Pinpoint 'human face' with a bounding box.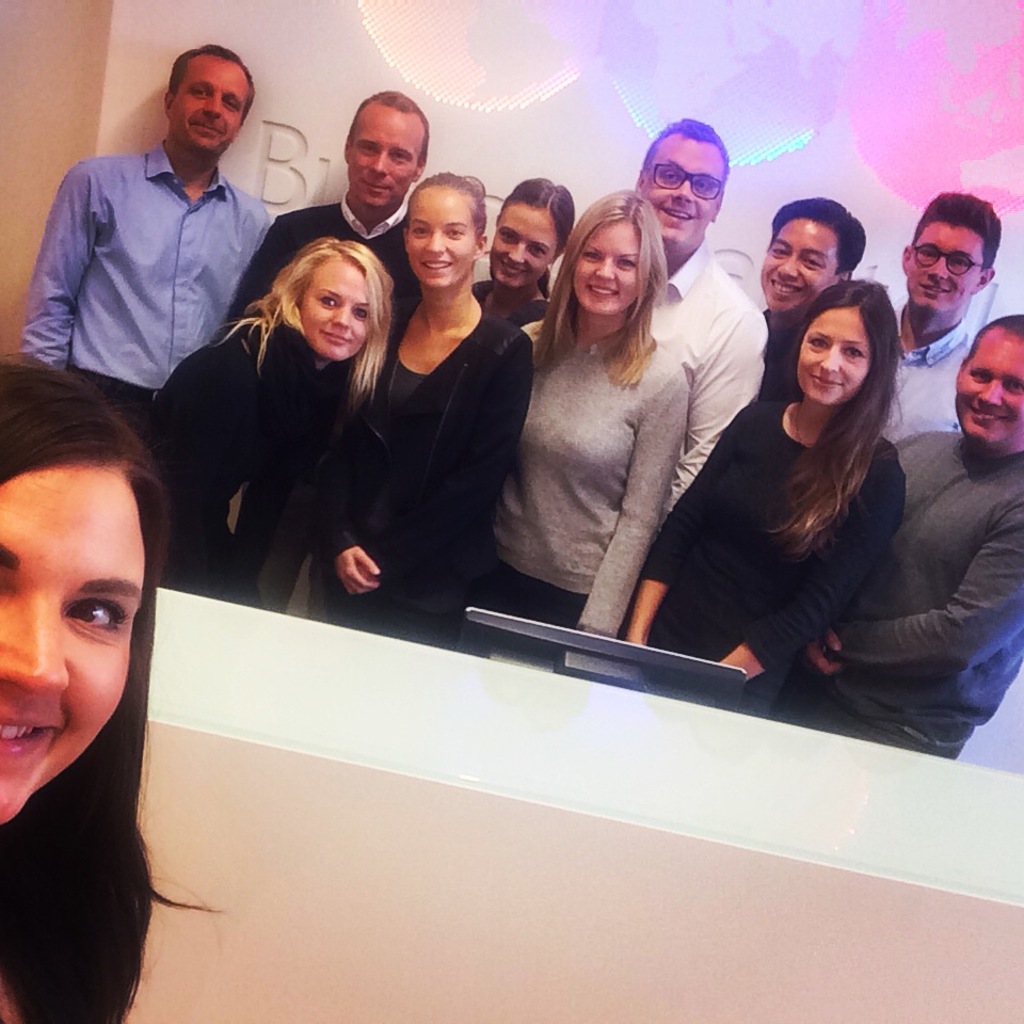
180,63,250,153.
